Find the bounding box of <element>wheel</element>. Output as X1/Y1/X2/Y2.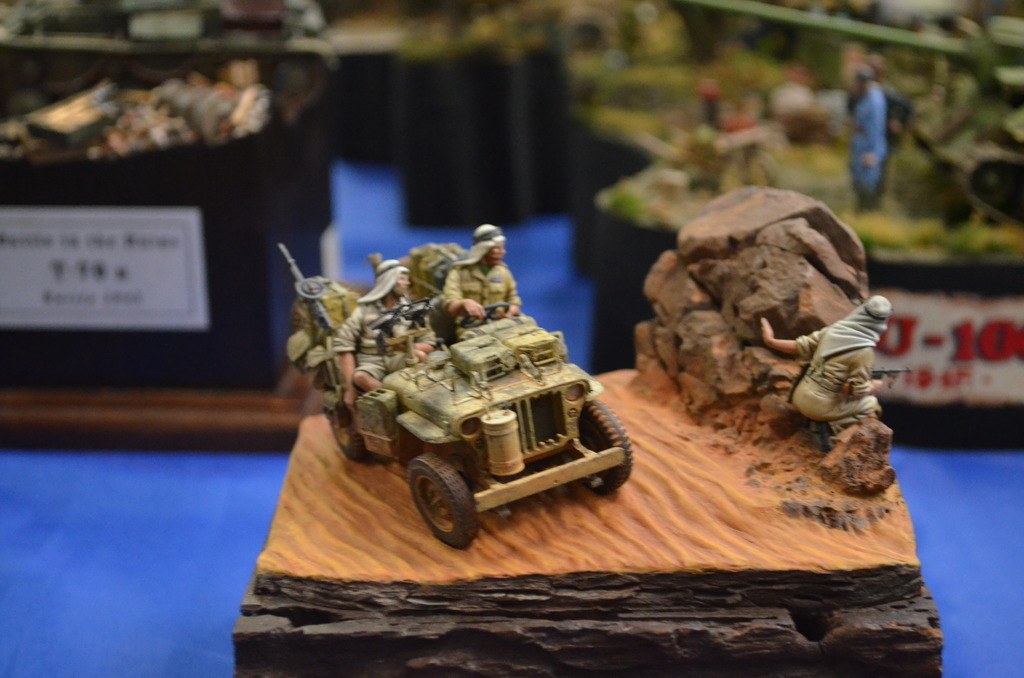
408/448/479/547.
